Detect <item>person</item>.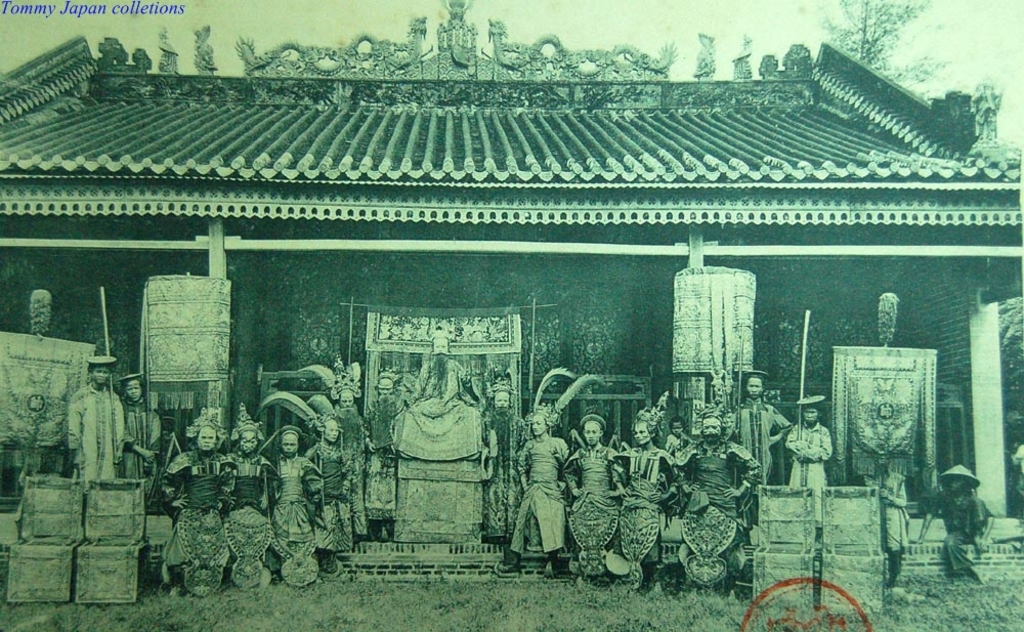
Detected at <bbox>334, 388, 369, 532</bbox>.
